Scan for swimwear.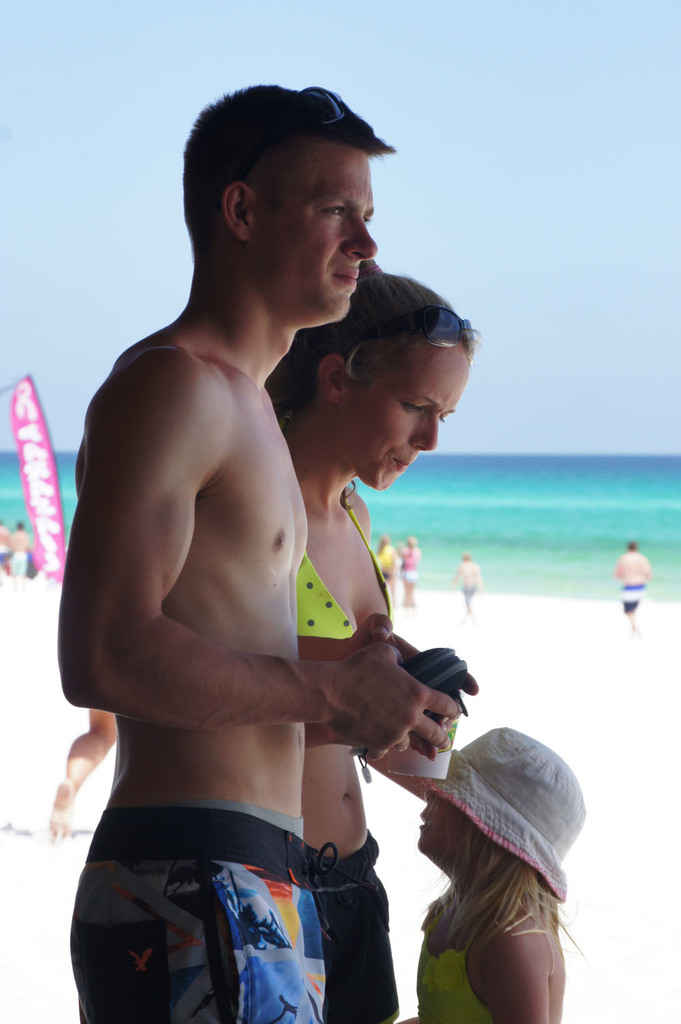
Scan result: bbox=[398, 546, 417, 587].
